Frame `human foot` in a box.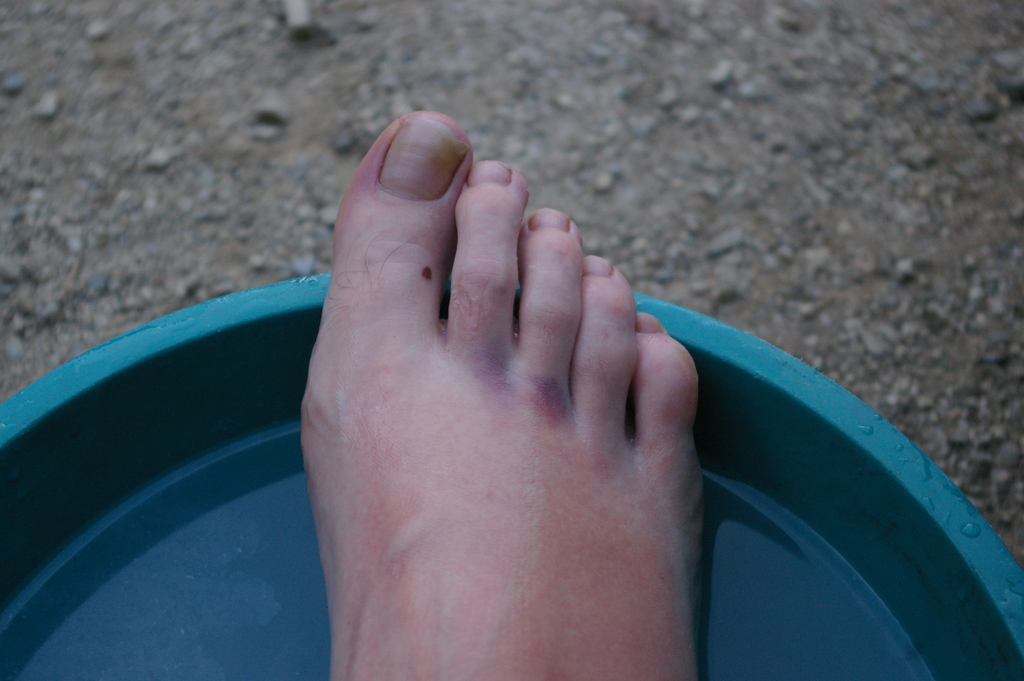
<box>297,88,742,668</box>.
